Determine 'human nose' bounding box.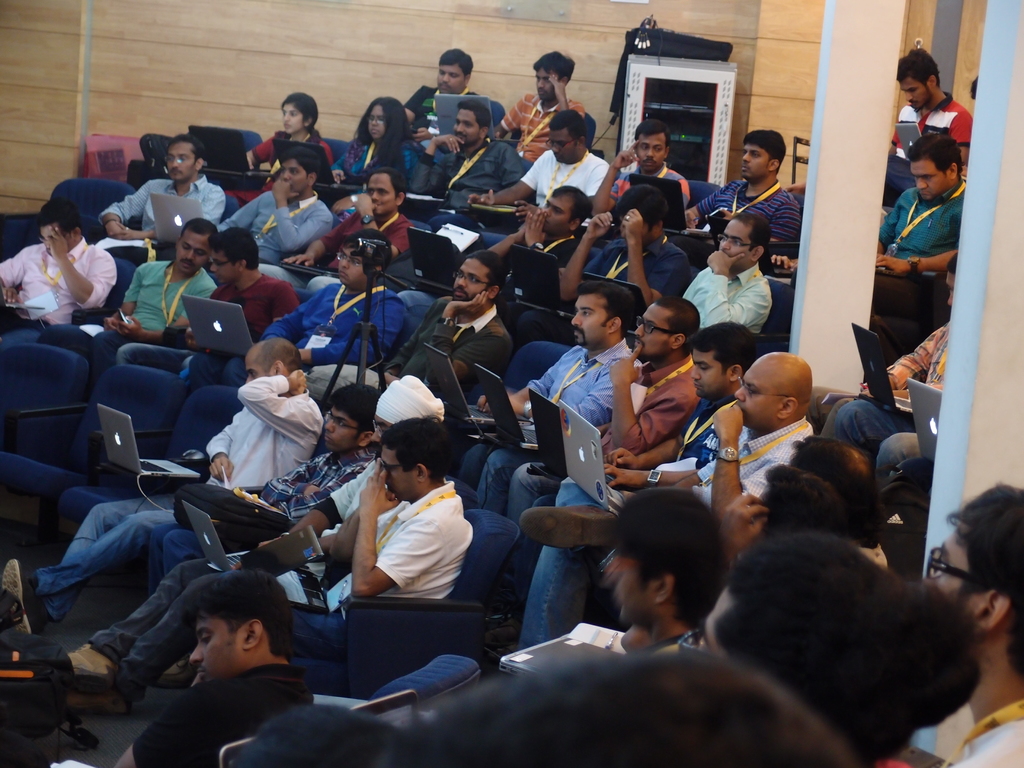
Determined: left=636, top=326, right=644, bottom=340.
